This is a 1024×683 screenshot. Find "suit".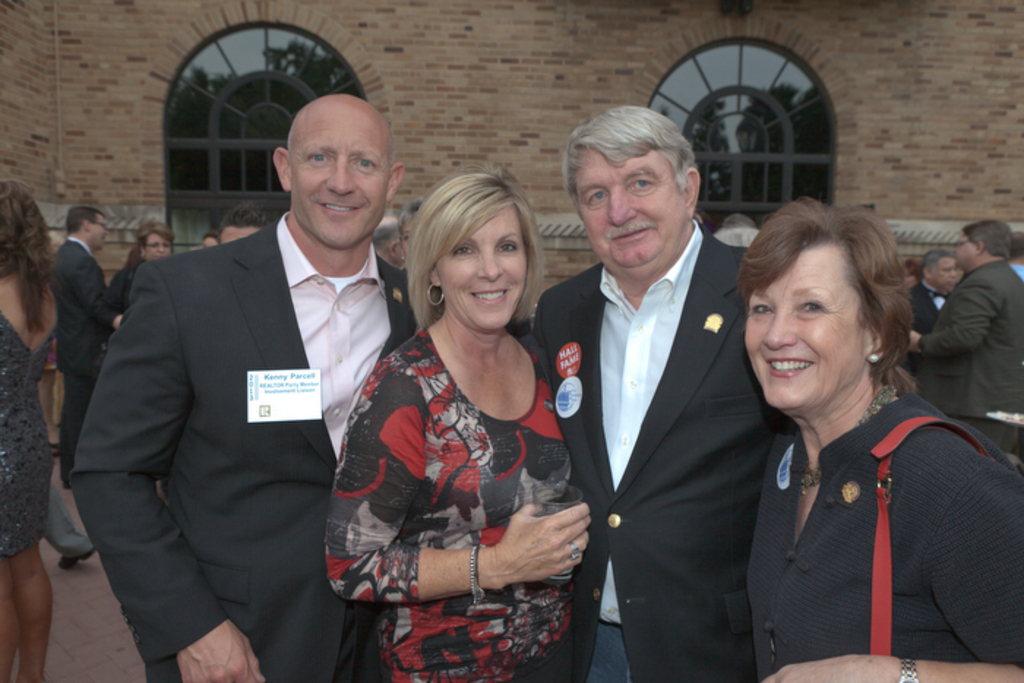
Bounding box: x1=42 y1=238 x2=105 y2=480.
